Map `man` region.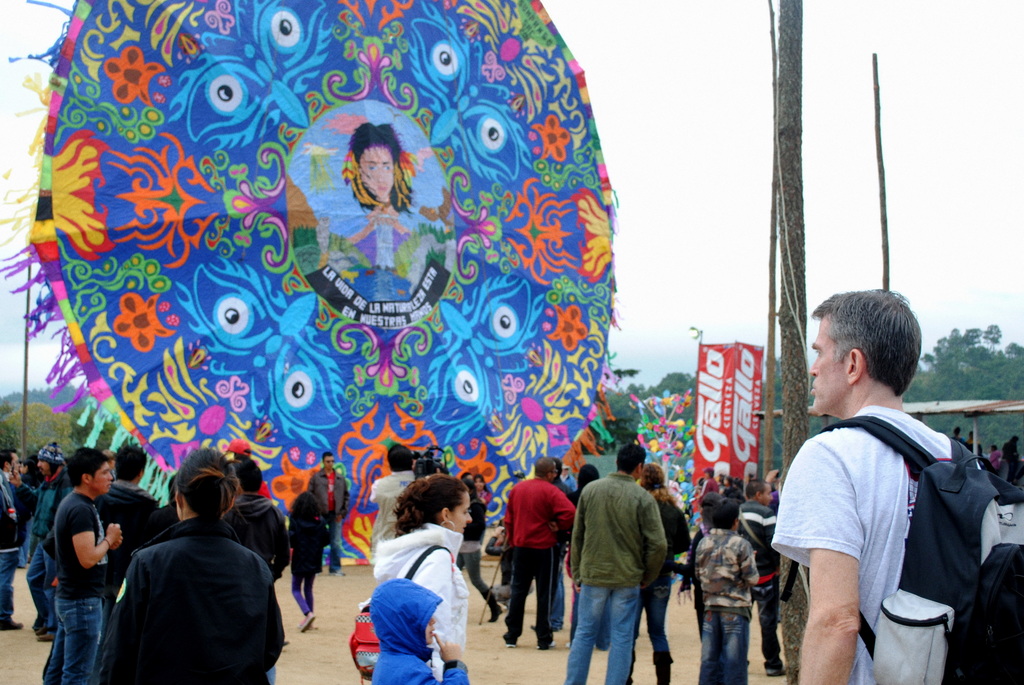
Mapped to region(369, 445, 415, 559).
